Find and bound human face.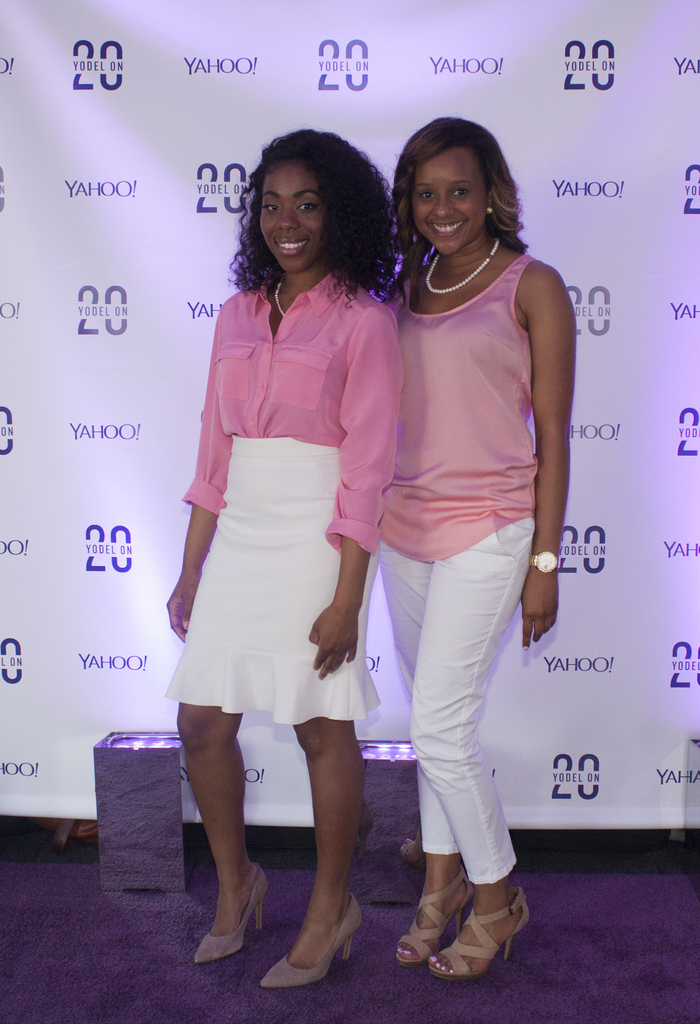
Bound: BBox(416, 142, 489, 252).
